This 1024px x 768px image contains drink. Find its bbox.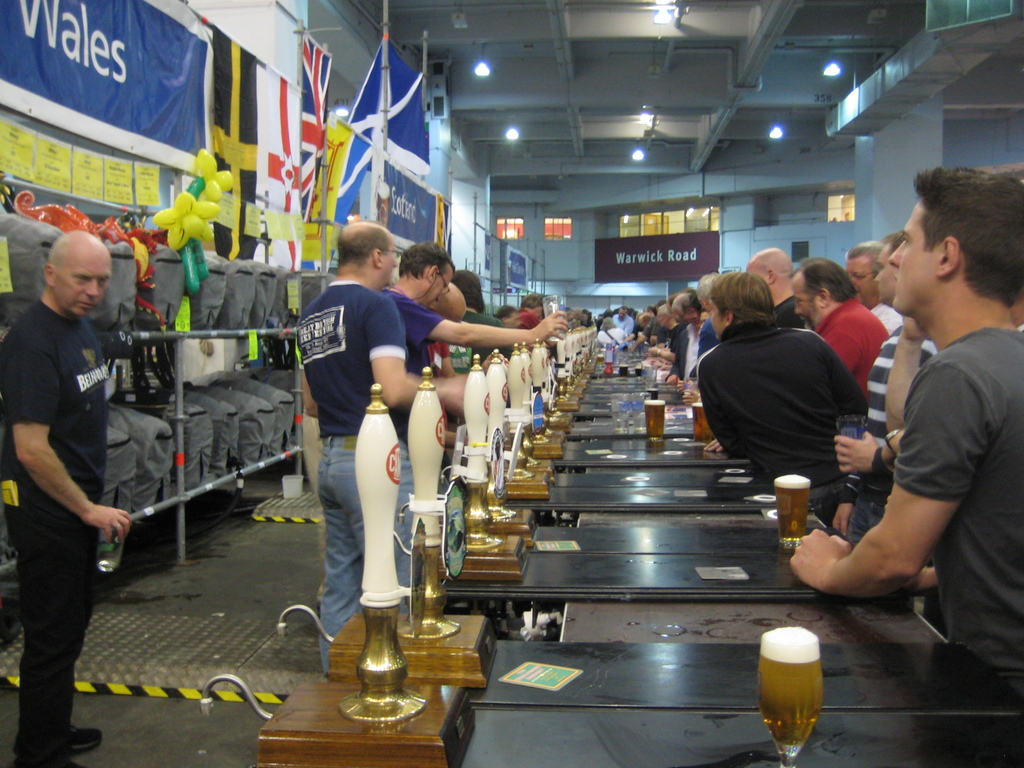
region(776, 473, 809, 547).
